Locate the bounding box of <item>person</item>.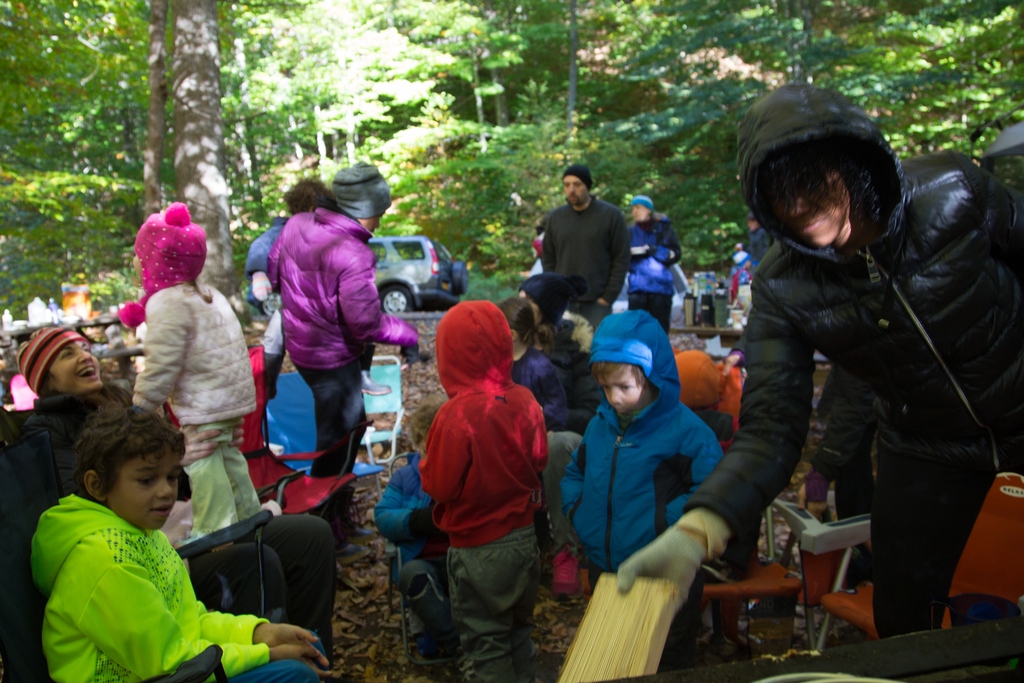
Bounding box: box=[377, 400, 453, 682].
